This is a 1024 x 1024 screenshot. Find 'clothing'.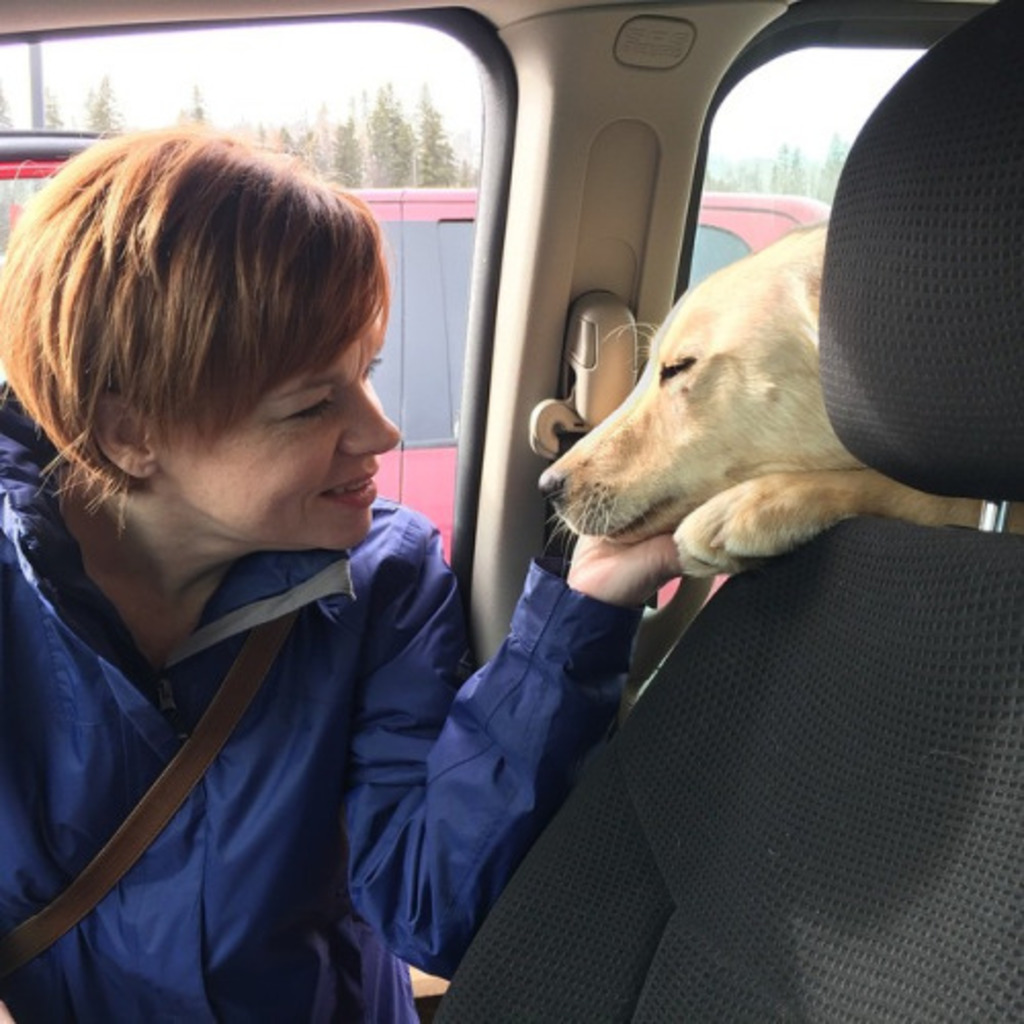
Bounding box: (0,393,680,1022).
